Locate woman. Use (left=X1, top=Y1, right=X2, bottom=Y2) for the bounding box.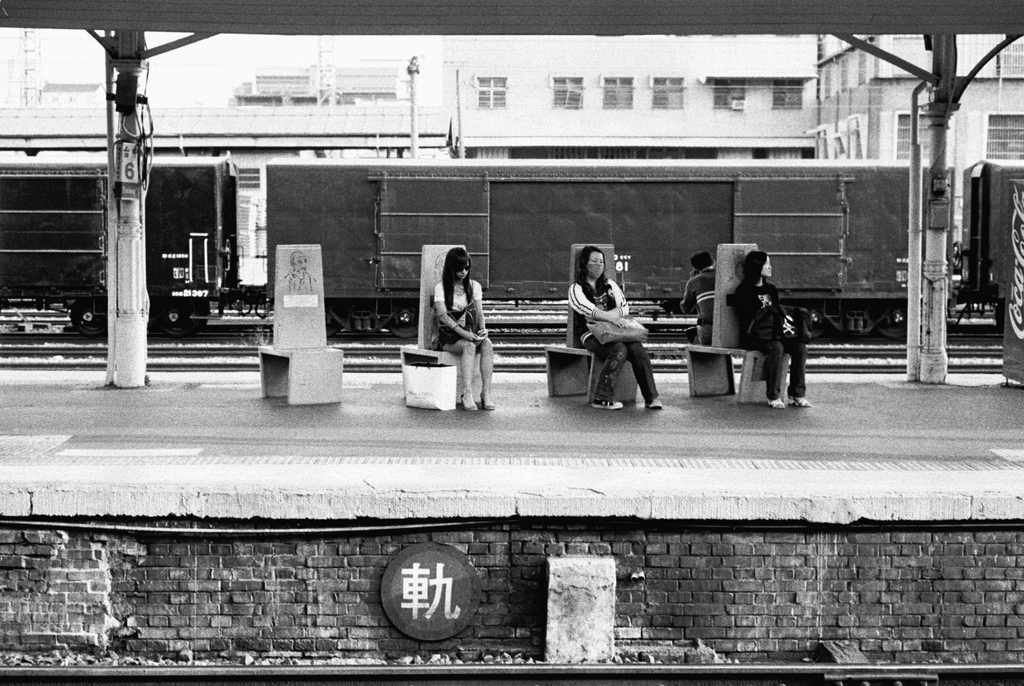
(left=732, top=245, right=810, bottom=411).
